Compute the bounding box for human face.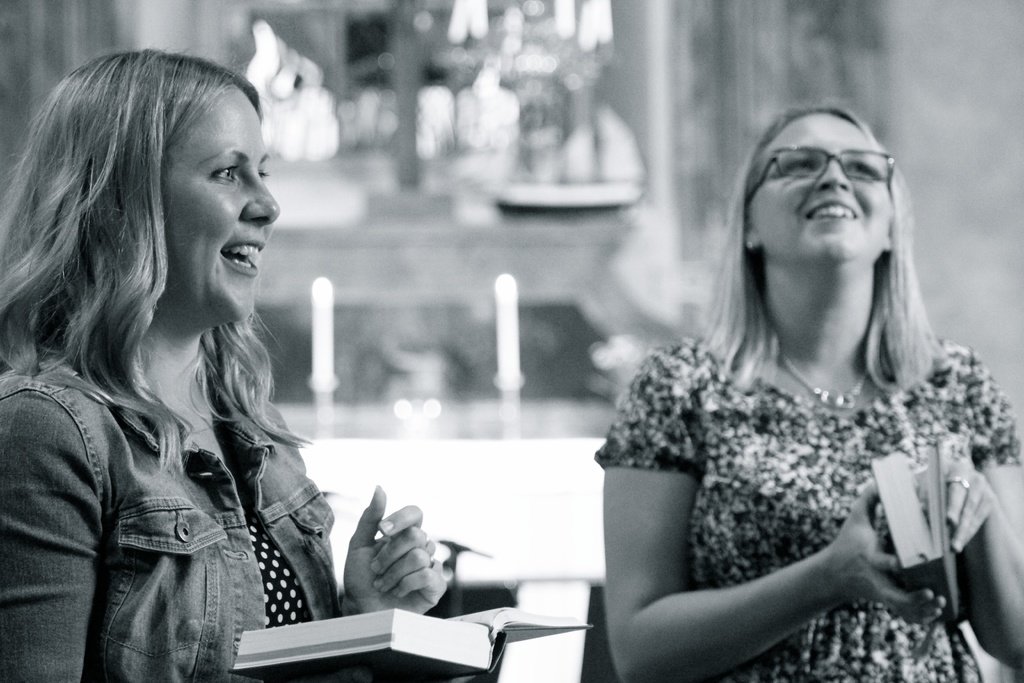
{"left": 748, "top": 115, "right": 890, "bottom": 263}.
